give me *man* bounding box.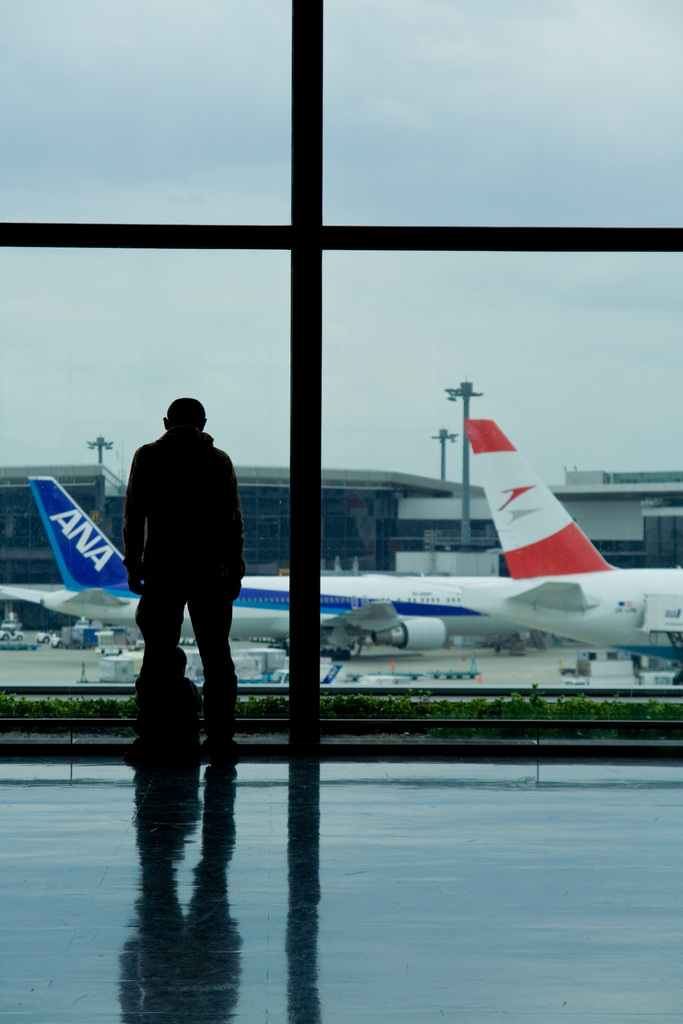
box=[113, 389, 249, 780].
